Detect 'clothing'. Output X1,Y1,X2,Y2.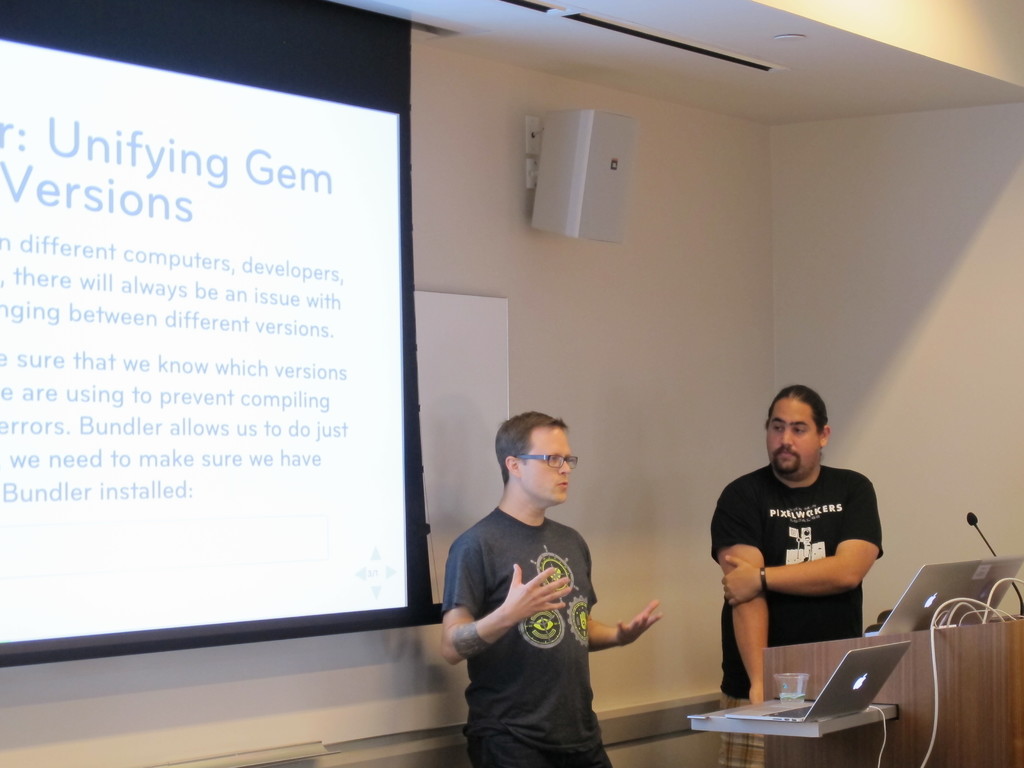
714,465,882,707.
